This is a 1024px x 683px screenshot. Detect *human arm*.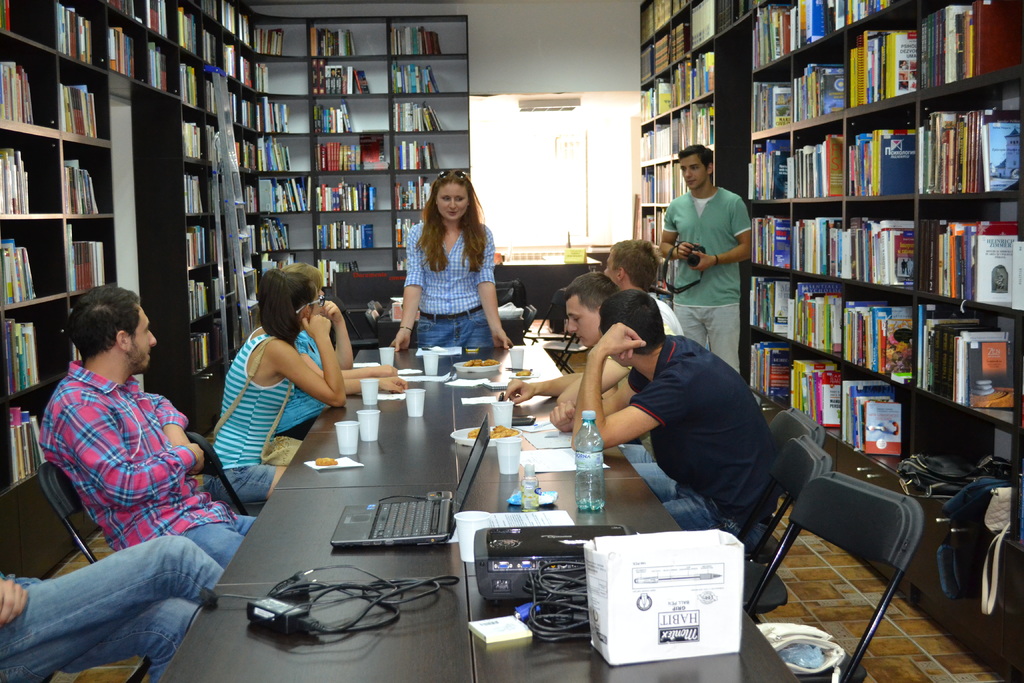
{"x1": 666, "y1": 204, "x2": 694, "y2": 261}.
